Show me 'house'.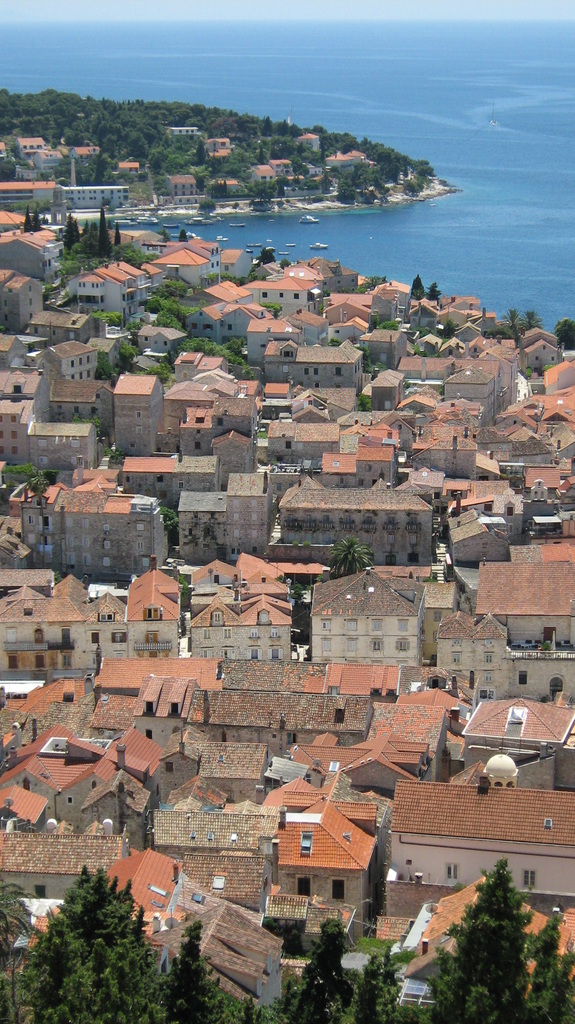
'house' is here: [417,327,441,357].
